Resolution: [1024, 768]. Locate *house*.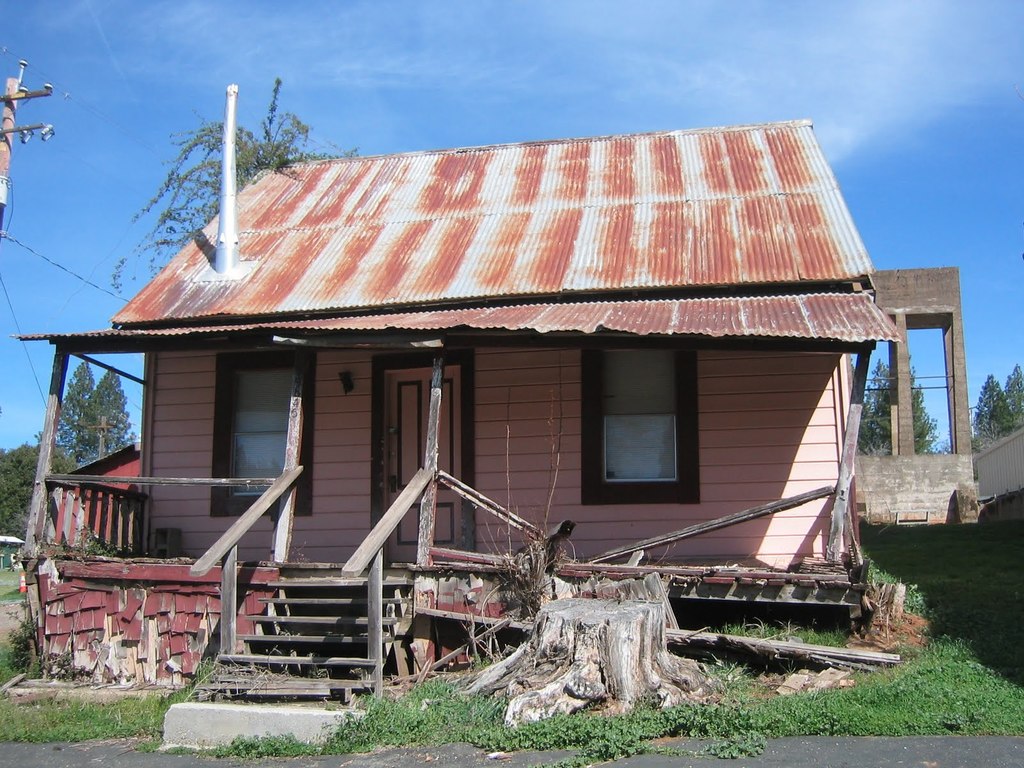
{"x1": 10, "y1": 120, "x2": 985, "y2": 698}.
